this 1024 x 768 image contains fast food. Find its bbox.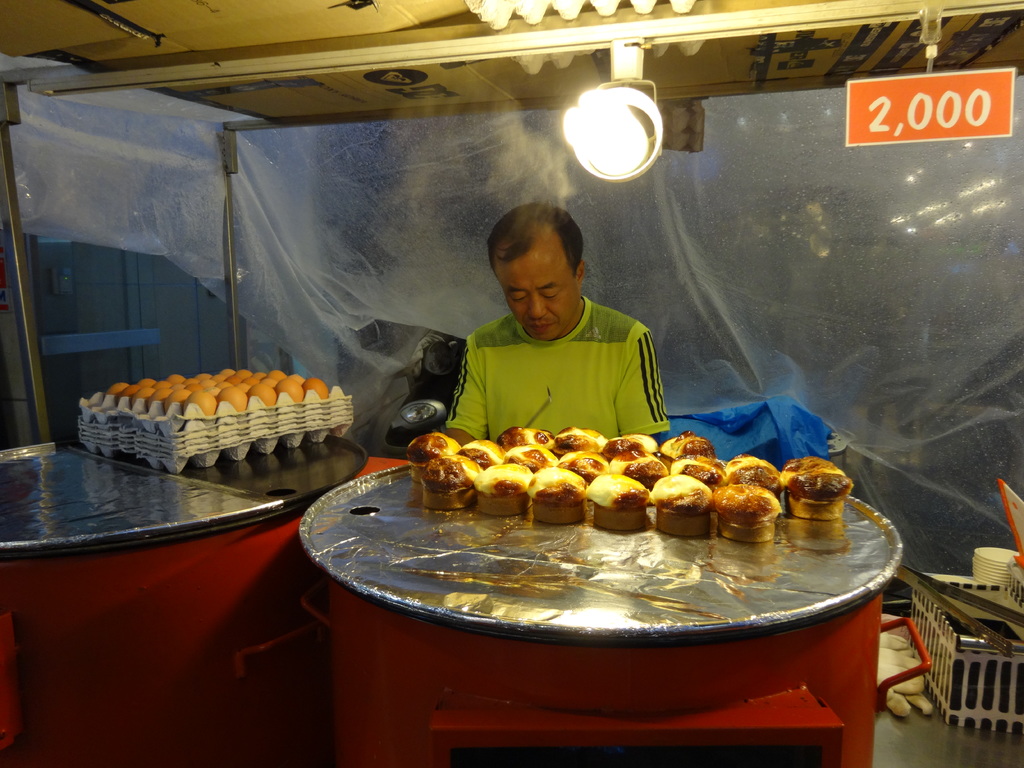
box=[728, 453, 780, 486].
